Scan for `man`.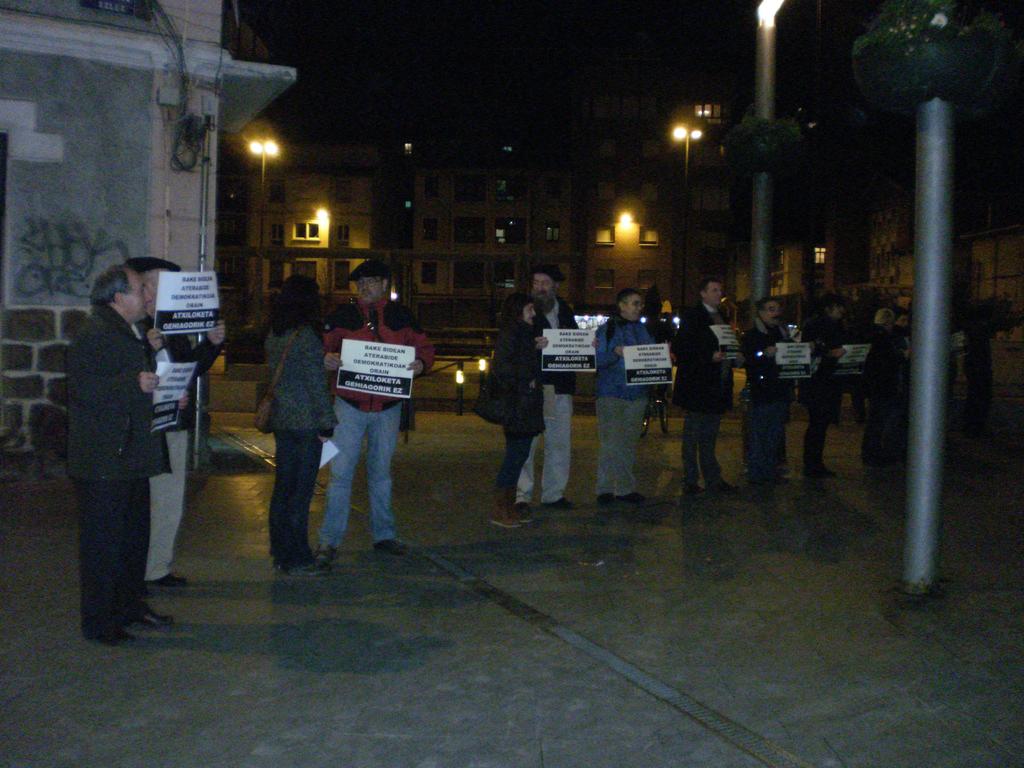
Scan result: detection(671, 274, 731, 503).
